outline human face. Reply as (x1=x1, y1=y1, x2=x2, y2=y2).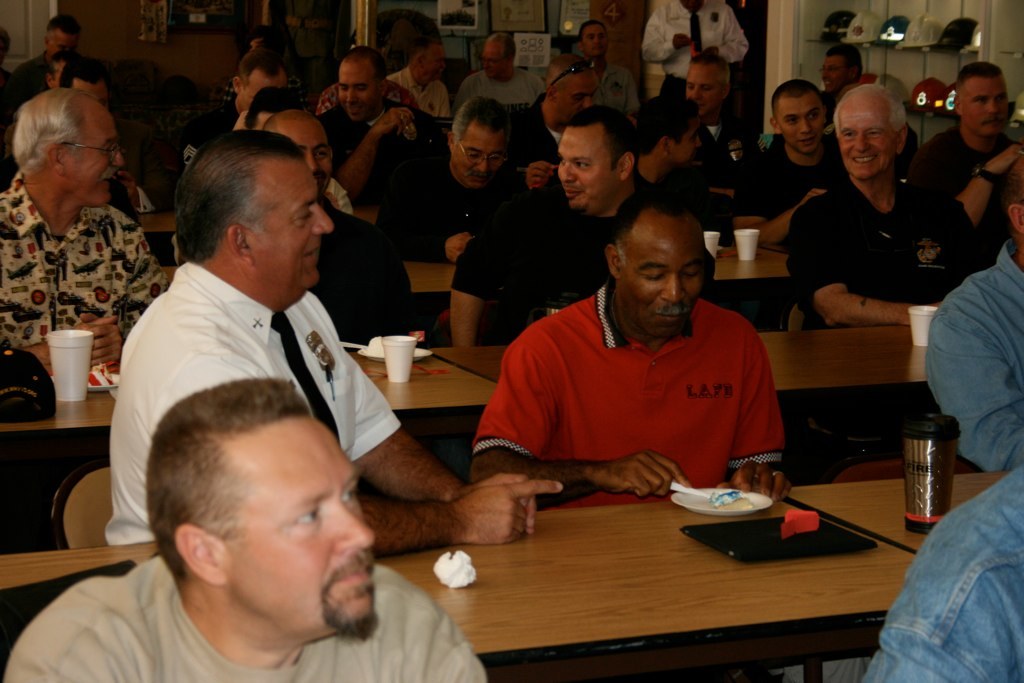
(x1=480, y1=40, x2=511, y2=79).
